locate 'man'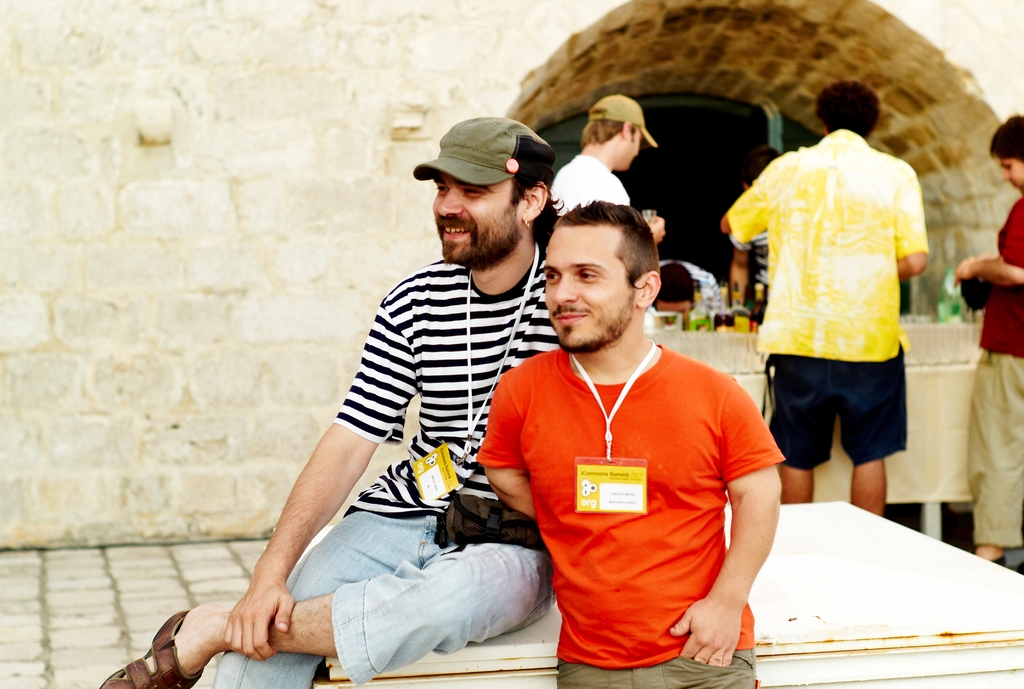
pyautogui.locateOnScreen(951, 115, 1023, 584)
